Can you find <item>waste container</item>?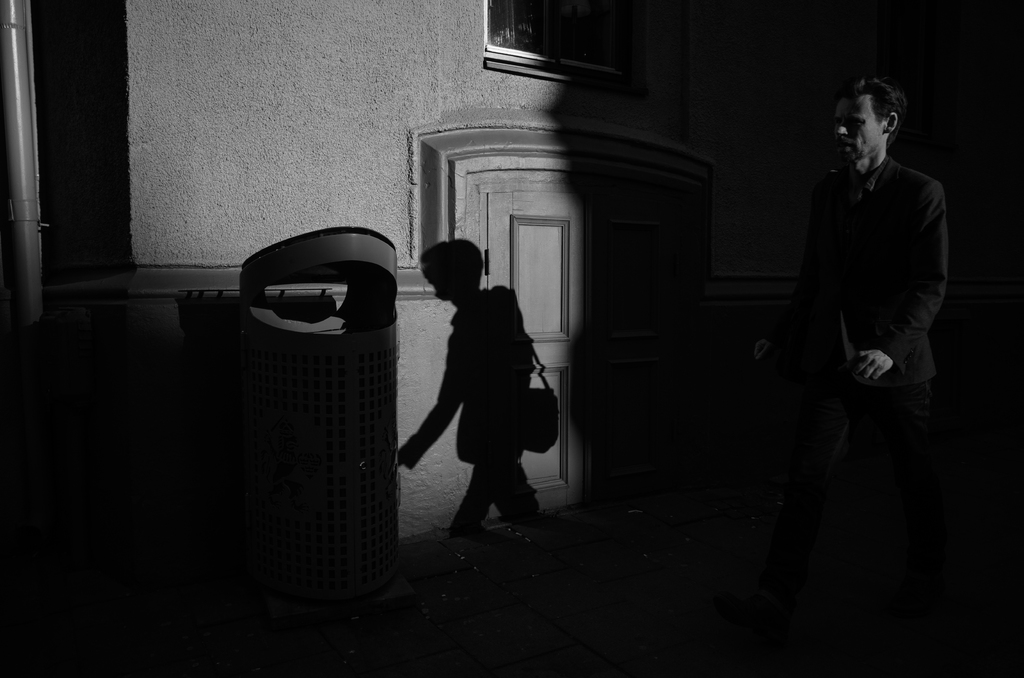
Yes, bounding box: (230, 220, 406, 607).
